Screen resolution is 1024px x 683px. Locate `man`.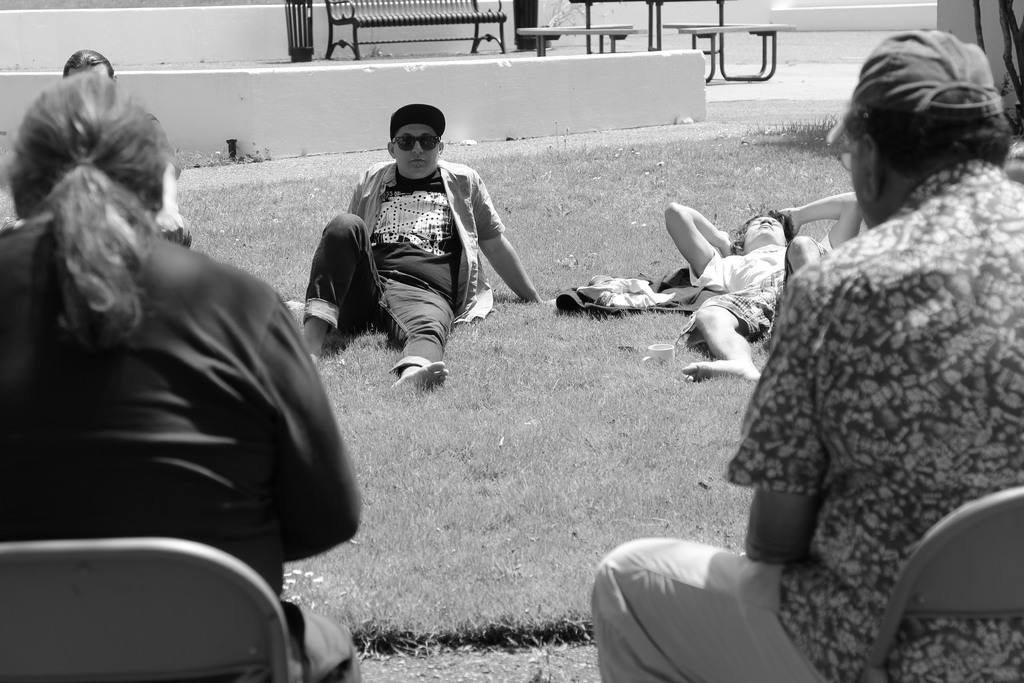
[left=645, top=195, right=895, bottom=379].
